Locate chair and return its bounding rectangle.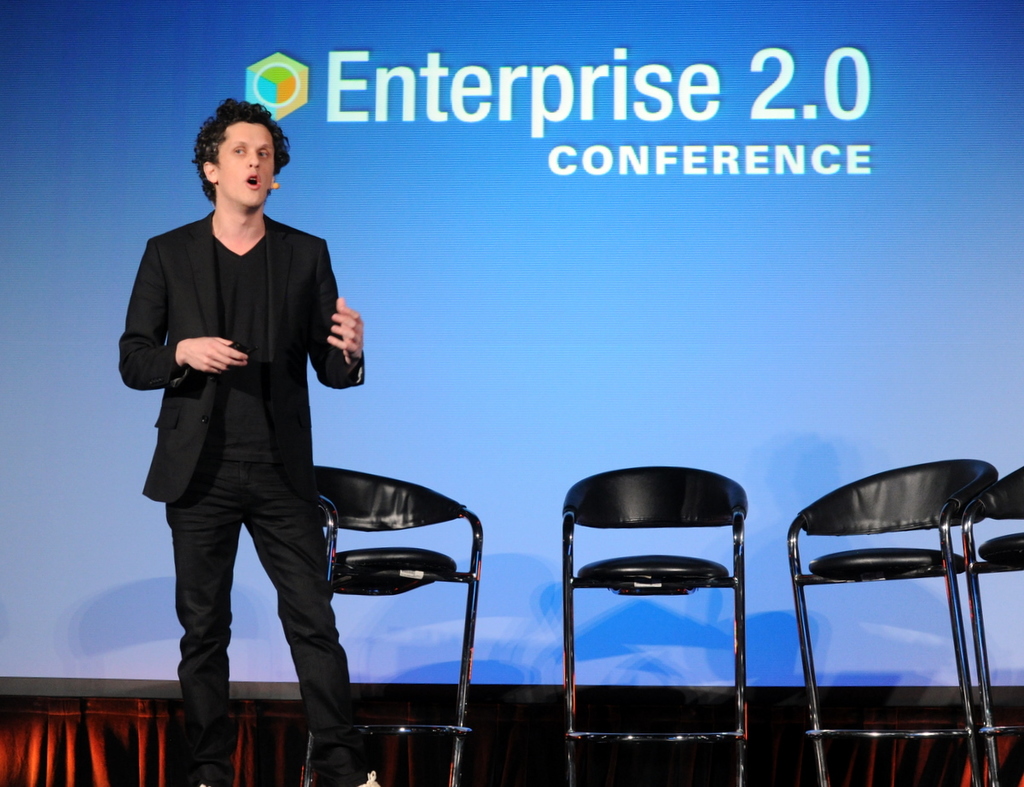
<bbox>293, 464, 484, 786</bbox>.
